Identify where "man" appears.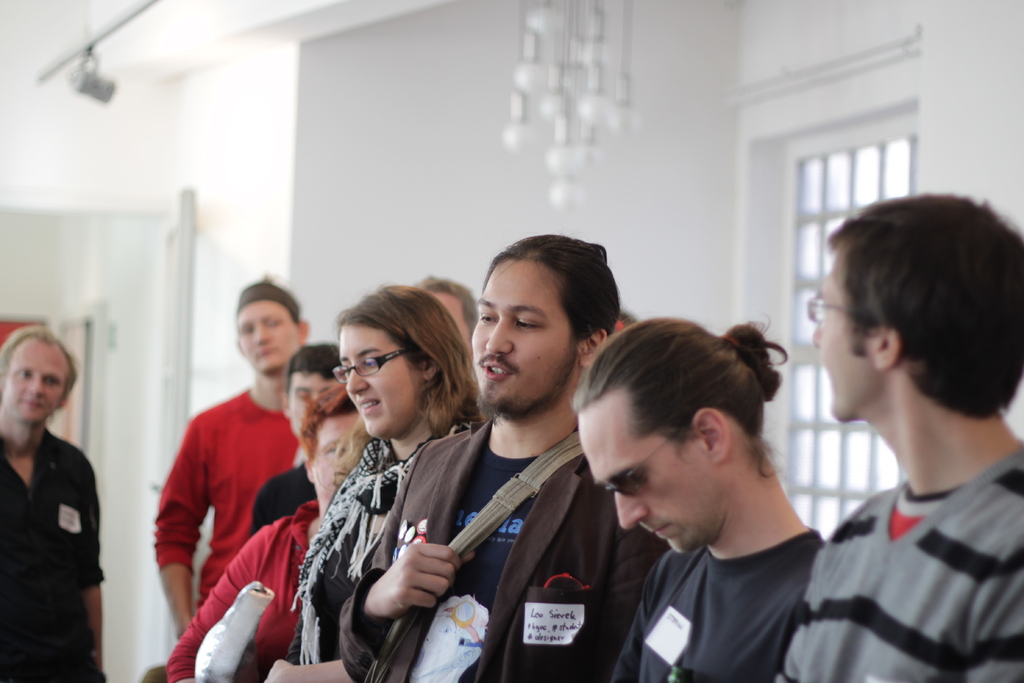
Appears at Rect(248, 342, 336, 541).
